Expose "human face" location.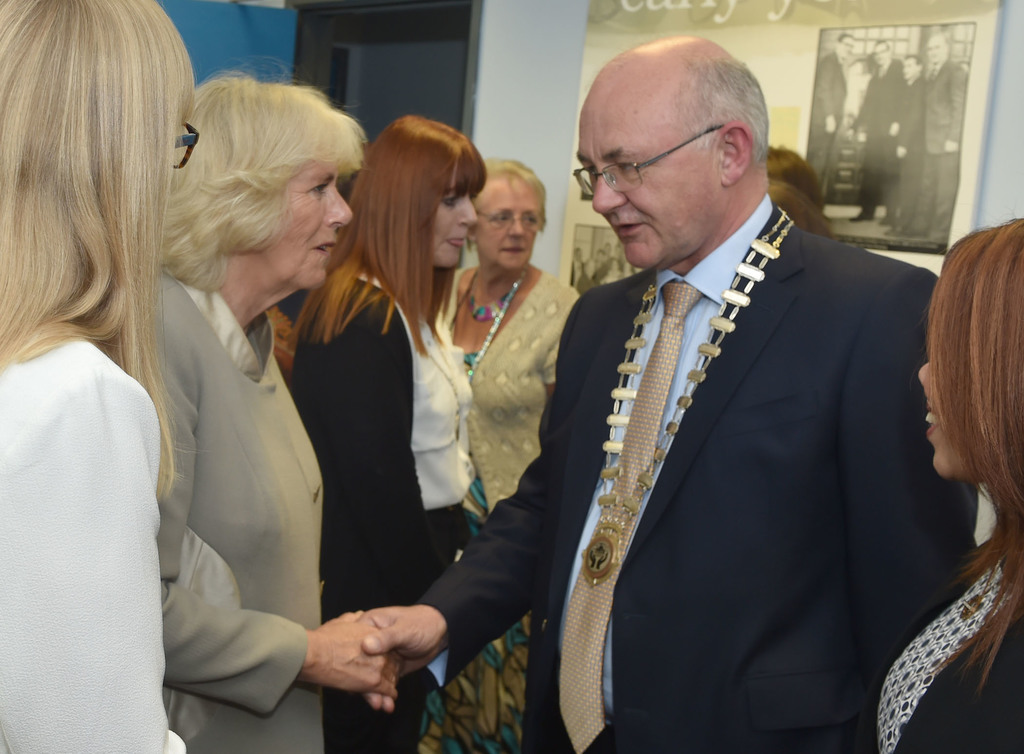
Exposed at <box>921,293,968,476</box>.
